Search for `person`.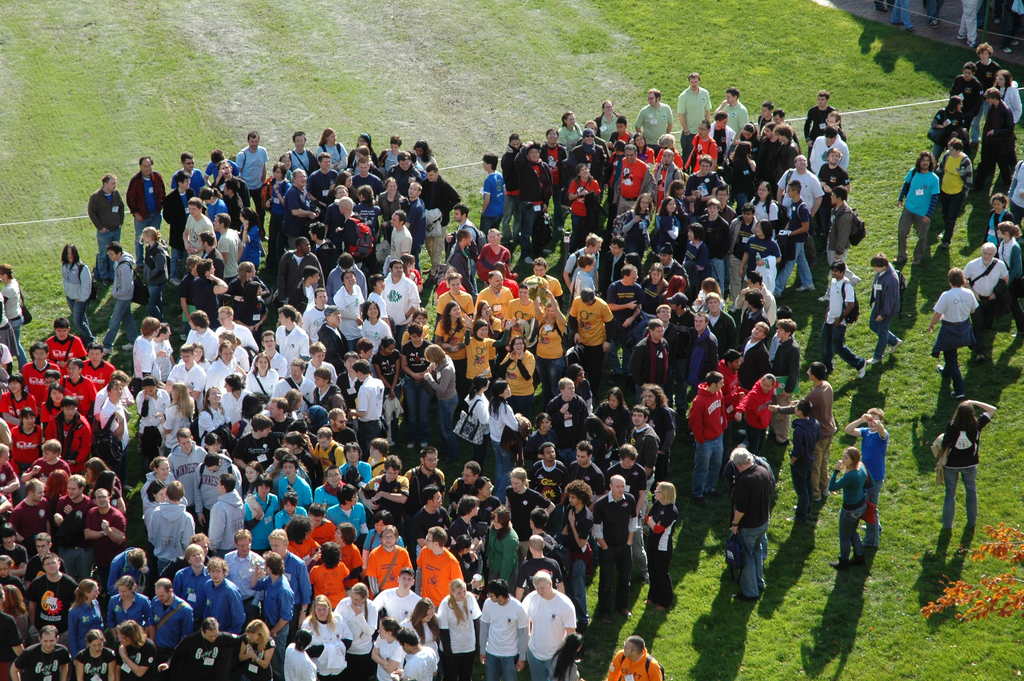
Found at locate(133, 313, 172, 391).
